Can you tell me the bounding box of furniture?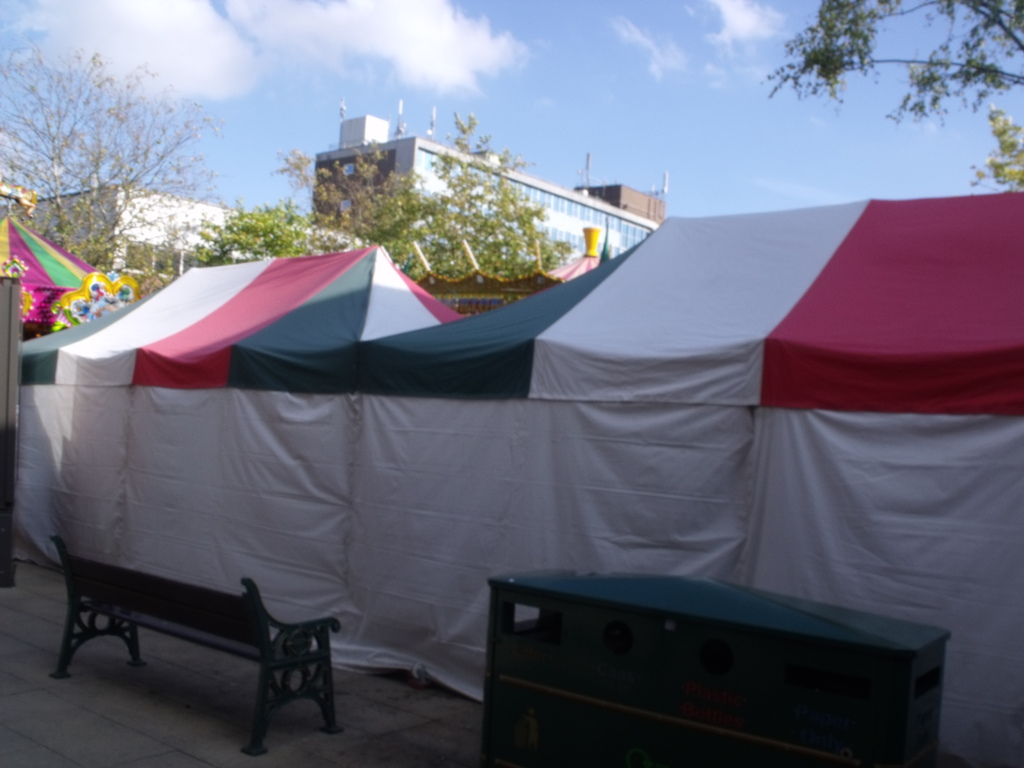
(486, 579, 953, 767).
